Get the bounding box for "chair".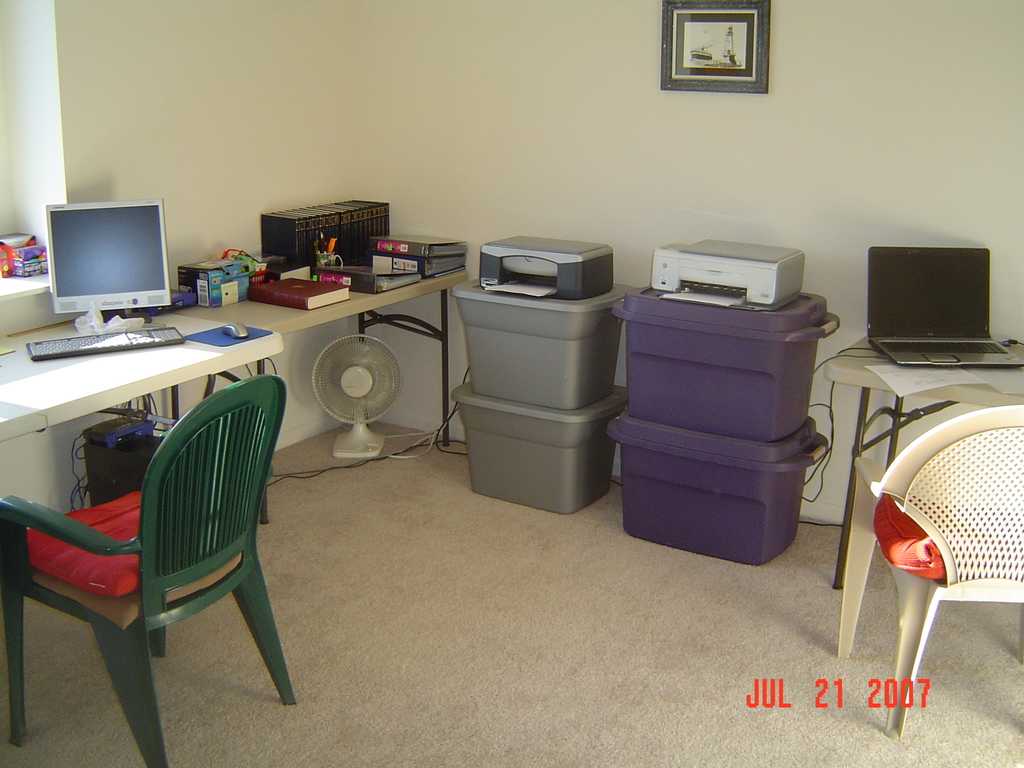
bbox(831, 404, 1023, 741).
